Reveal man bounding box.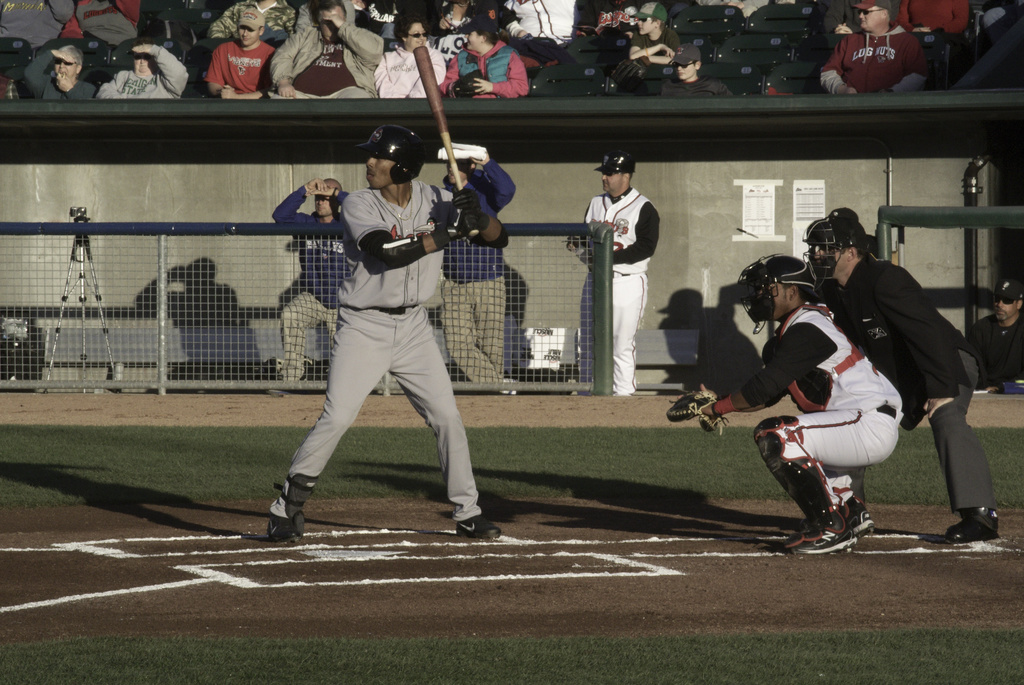
Revealed: (270,174,351,385).
